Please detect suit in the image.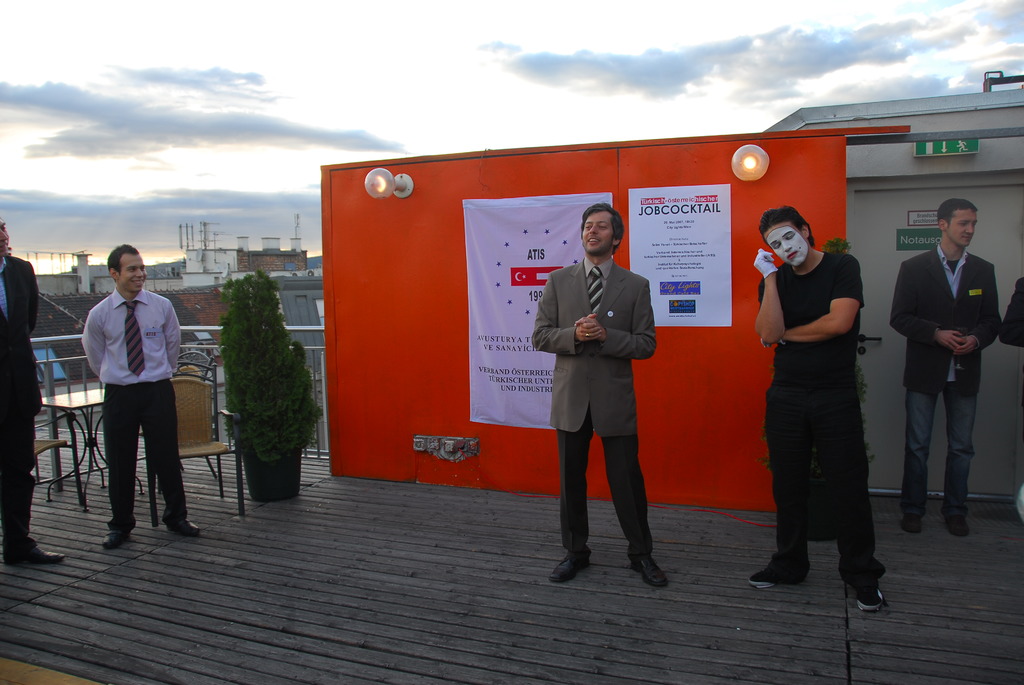
box(0, 251, 45, 558).
